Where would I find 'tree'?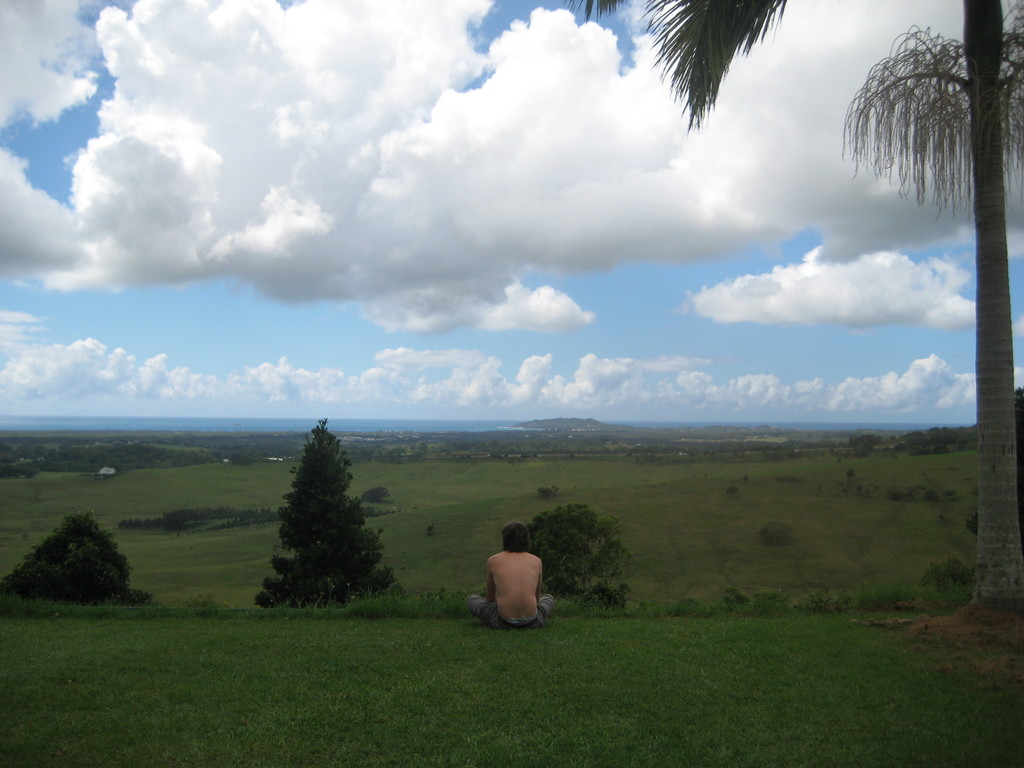
At (573, 3, 1023, 637).
